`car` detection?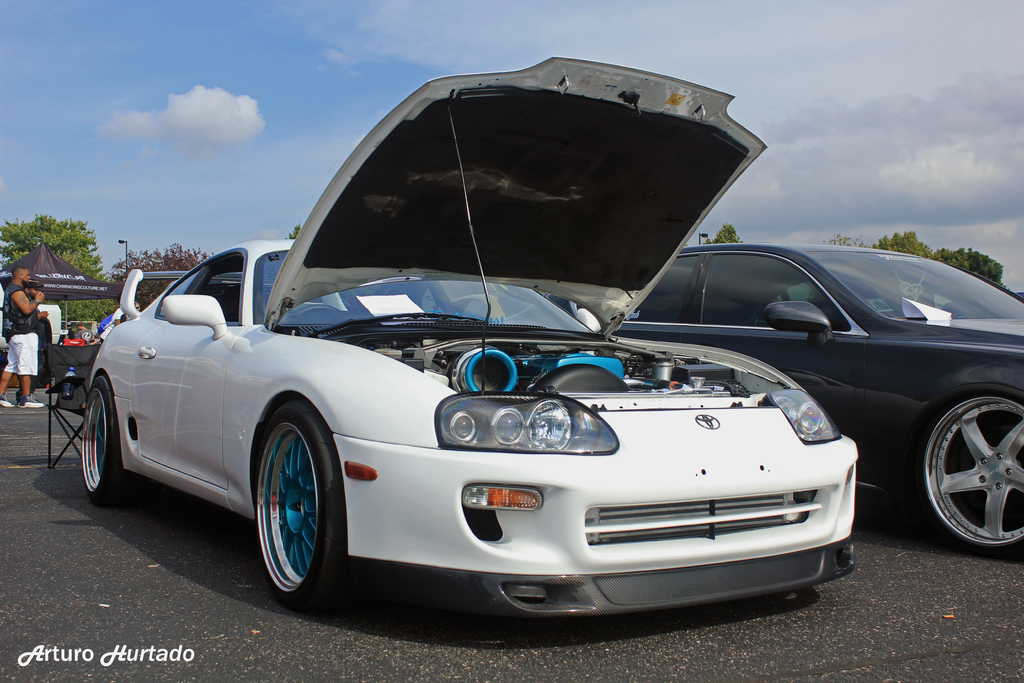
<region>101, 110, 883, 639</region>
